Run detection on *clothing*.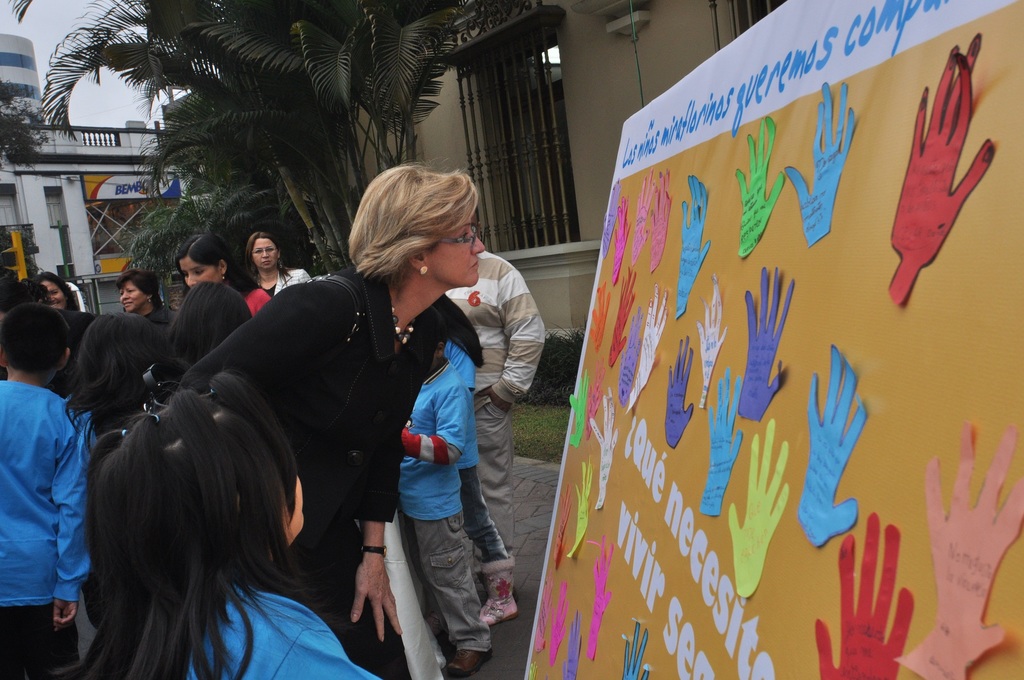
Result: <region>404, 359, 490, 648</region>.
